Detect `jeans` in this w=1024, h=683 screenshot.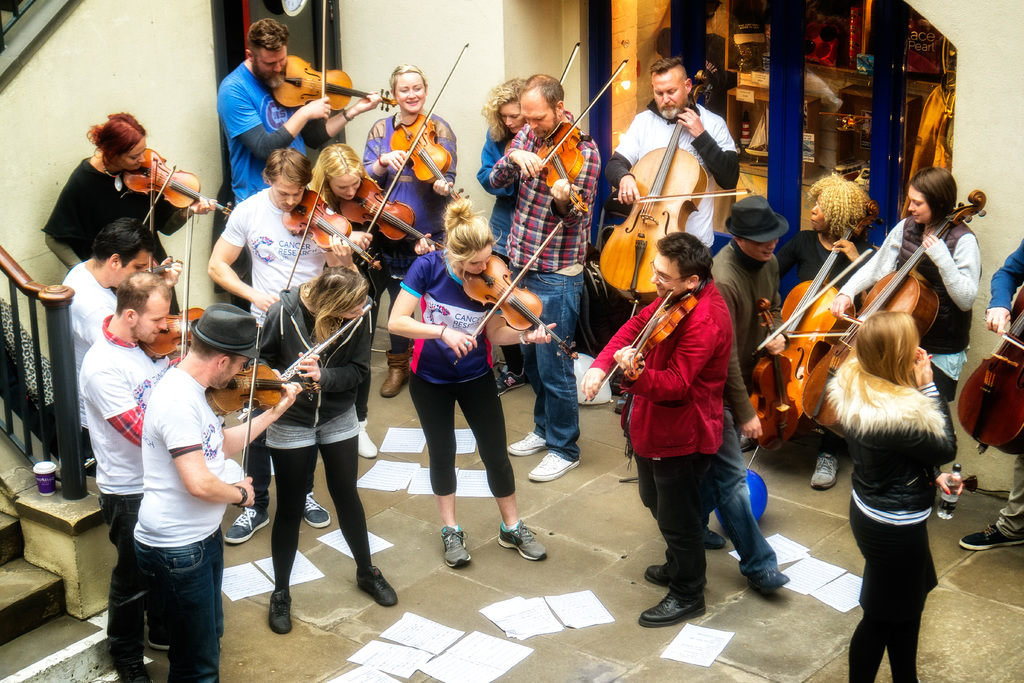
Detection: bbox=(713, 412, 779, 572).
